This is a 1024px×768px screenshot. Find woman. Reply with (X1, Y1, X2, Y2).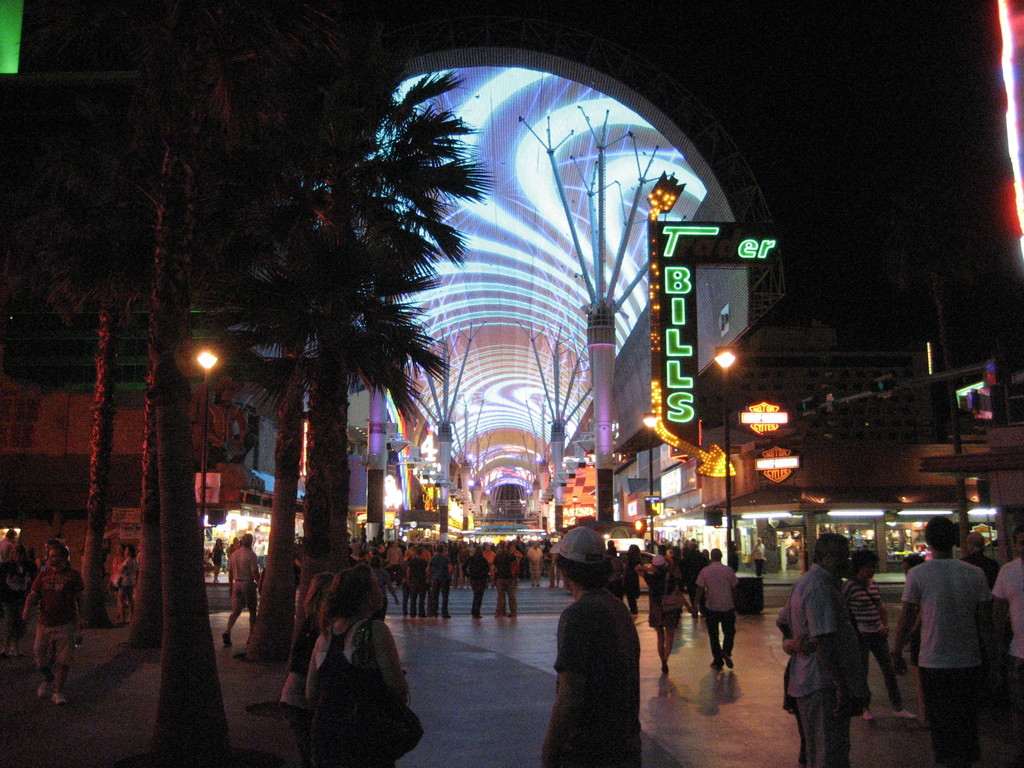
(211, 536, 225, 584).
